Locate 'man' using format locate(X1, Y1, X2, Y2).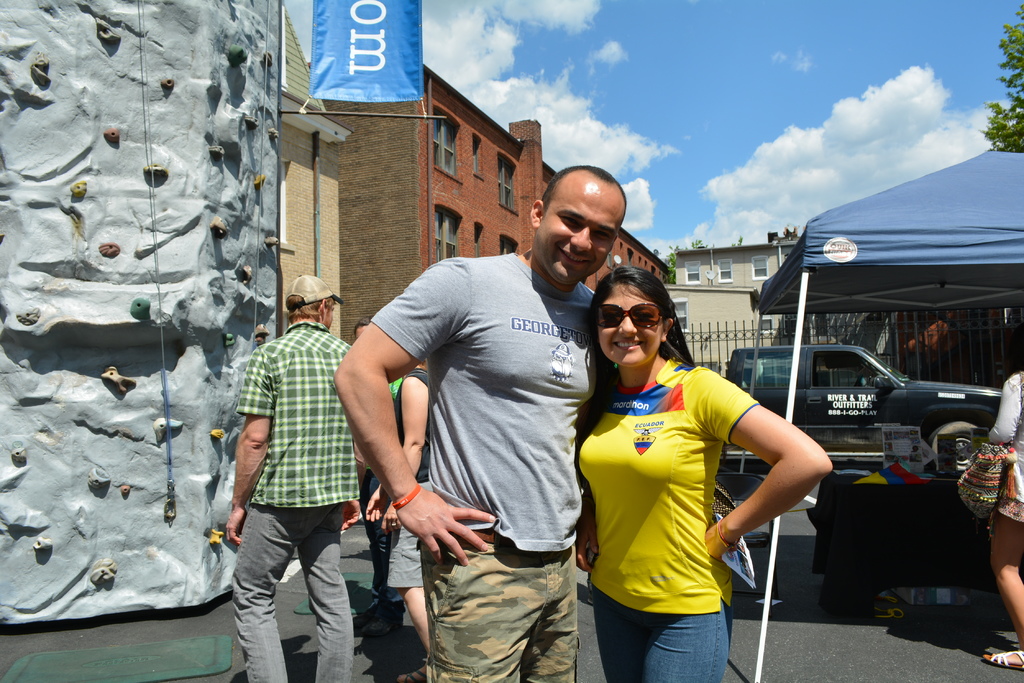
locate(328, 161, 633, 682).
